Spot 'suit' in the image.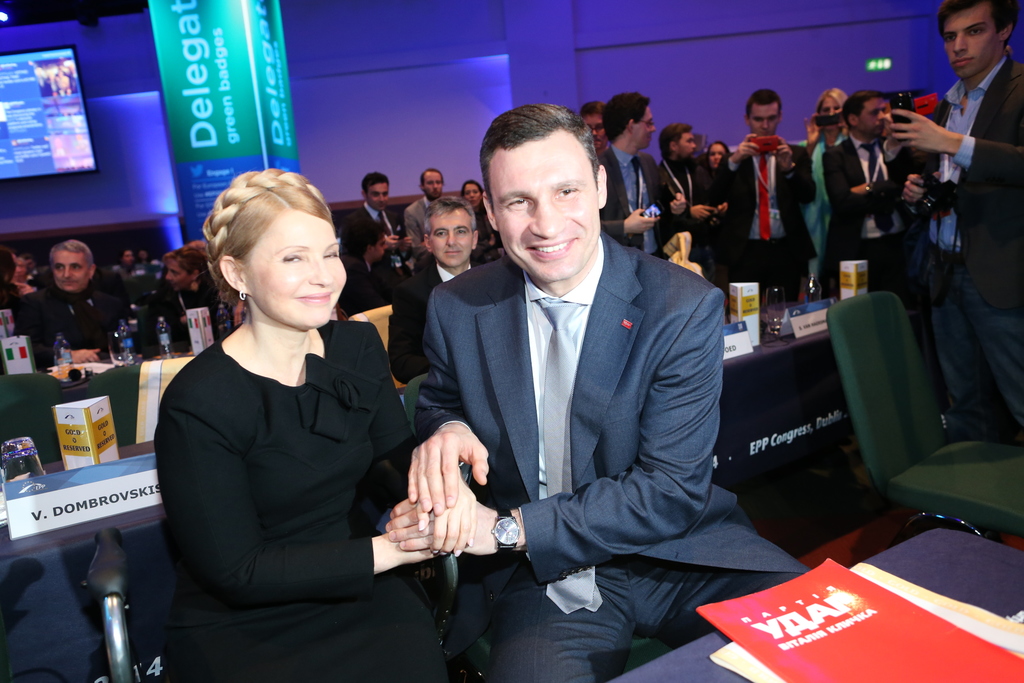
'suit' found at rect(388, 261, 483, 388).
